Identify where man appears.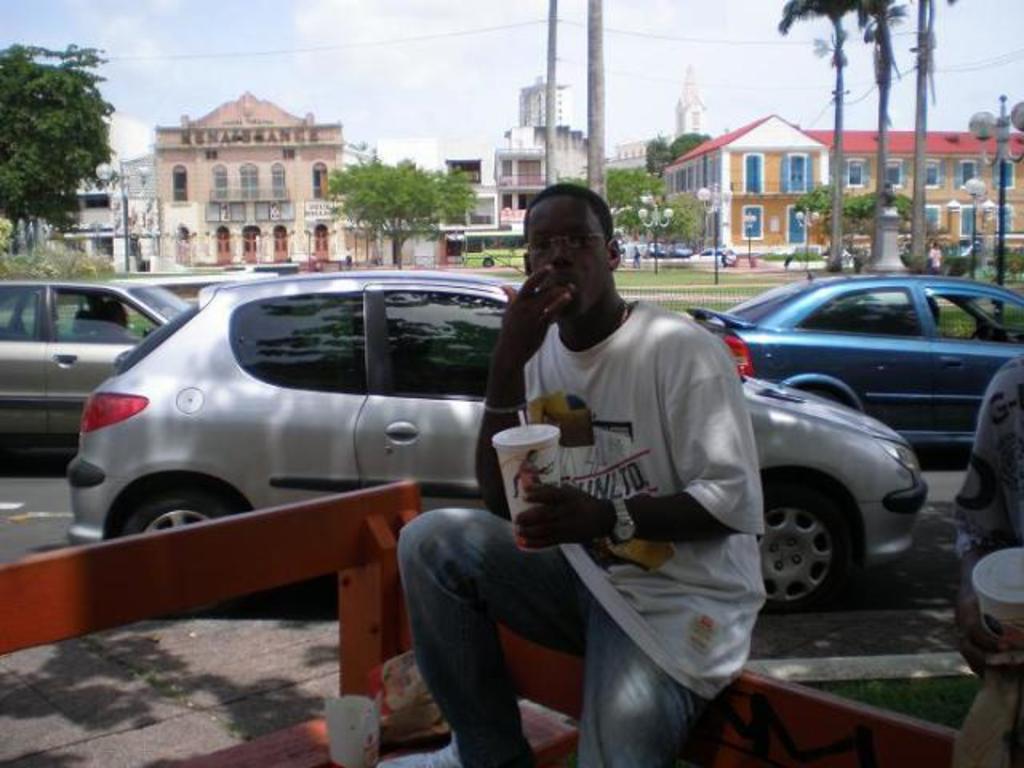
Appears at 462:182:776:747.
